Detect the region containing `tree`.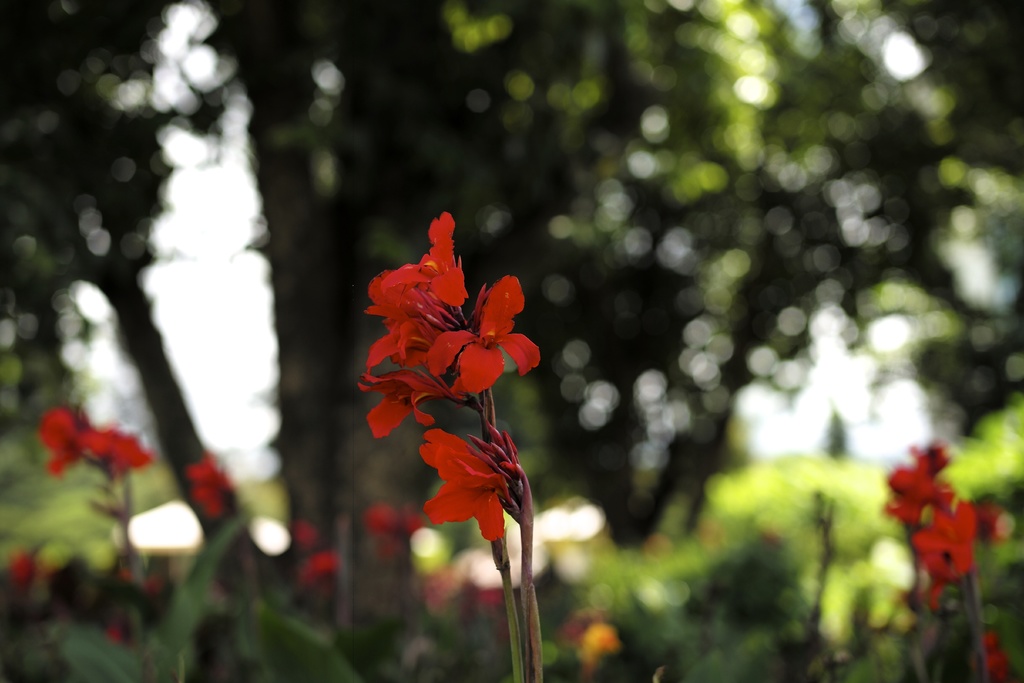
{"left": 0, "top": 0, "right": 1023, "bottom": 682}.
